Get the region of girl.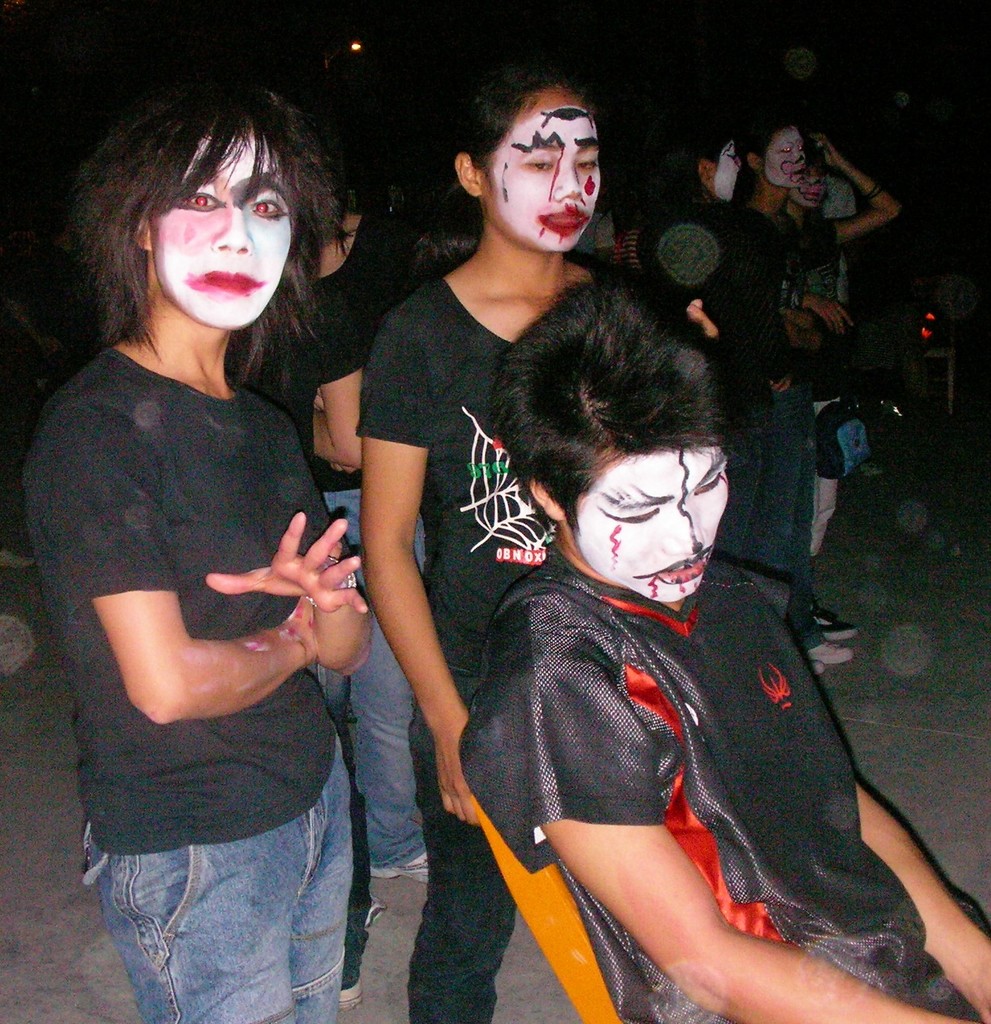
BBox(355, 68, 606, 1020).
